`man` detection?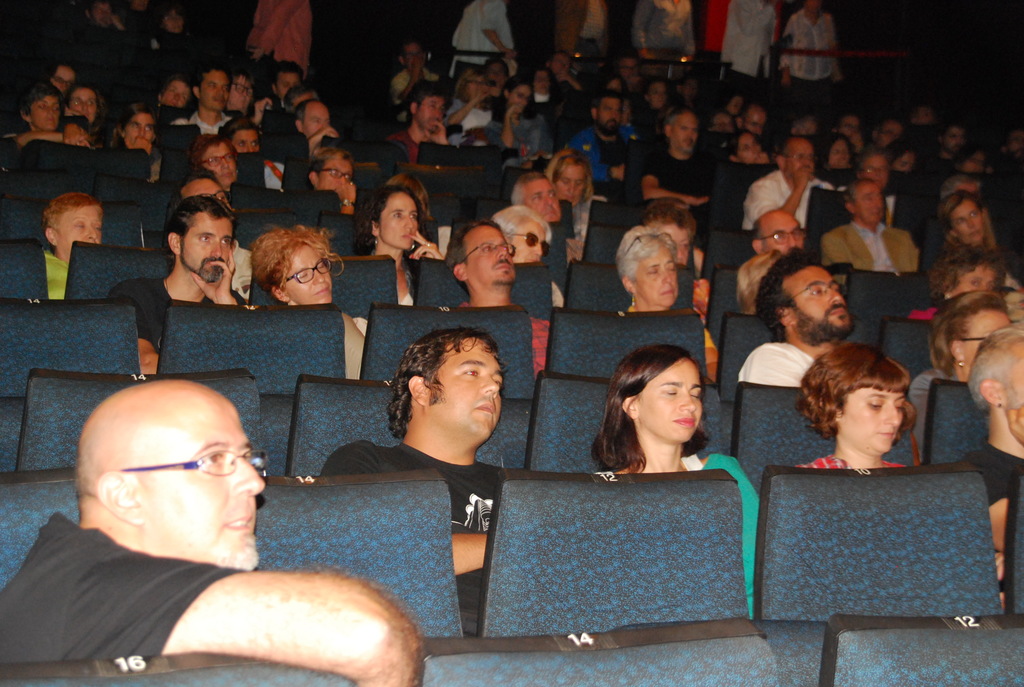
BBox(936, 120, 967, 165)
